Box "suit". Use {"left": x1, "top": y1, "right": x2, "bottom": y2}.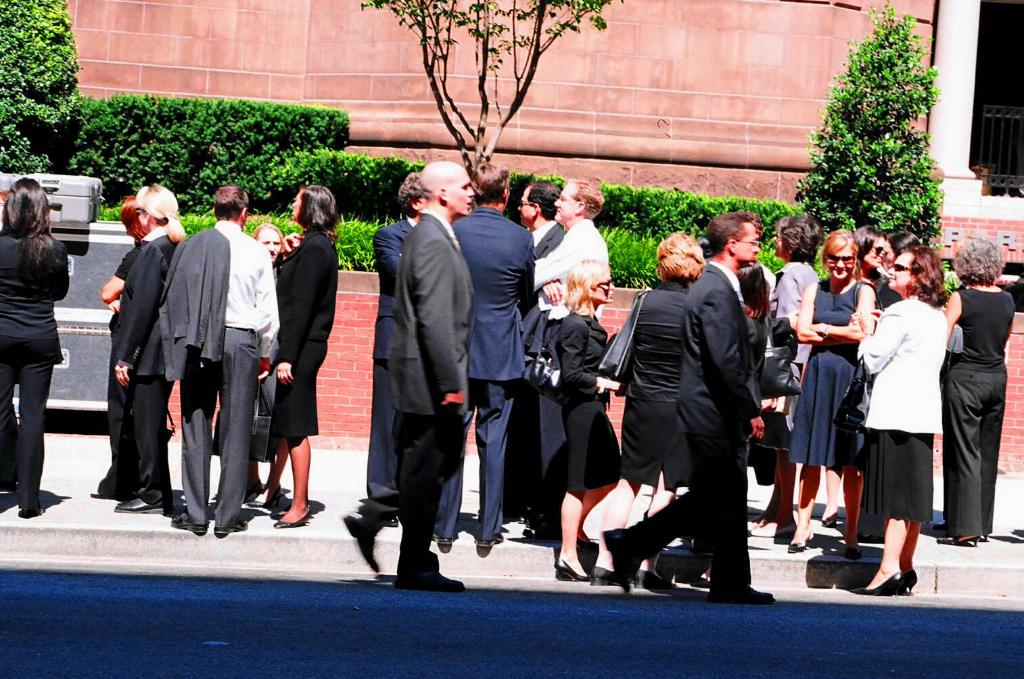
{"left": 620, "top": 263, "right": 757, "bottom": 590}.
